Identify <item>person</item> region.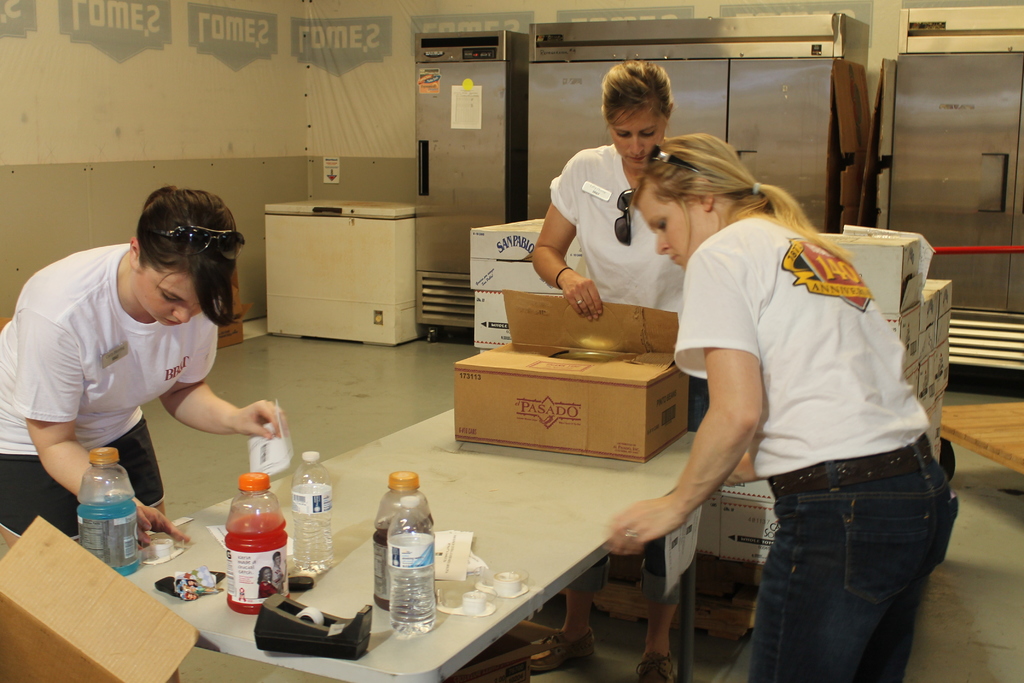
Region: {"left": 608, "top": 135, "right": 952, "bottom": 682}.
